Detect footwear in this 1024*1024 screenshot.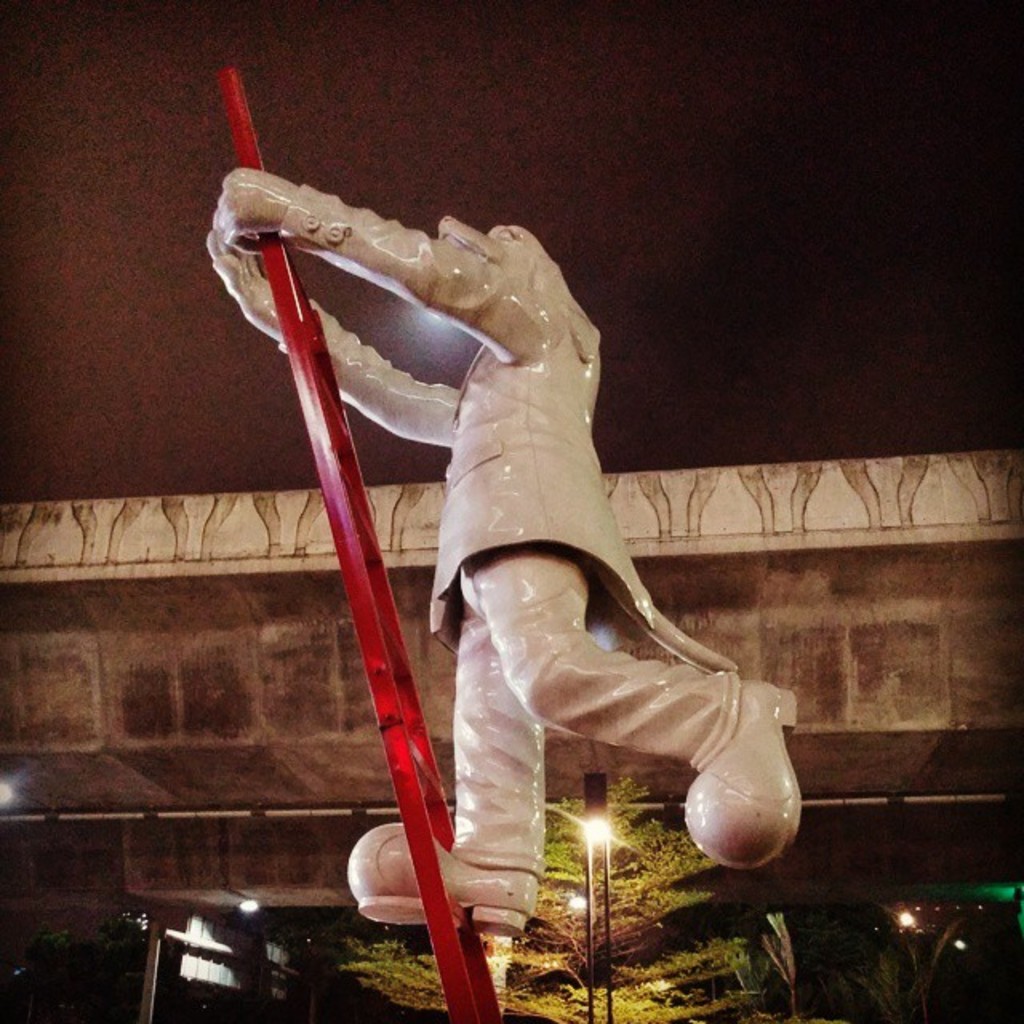
Detection: [x1=338, y1=819, x2=542, y2=938].
